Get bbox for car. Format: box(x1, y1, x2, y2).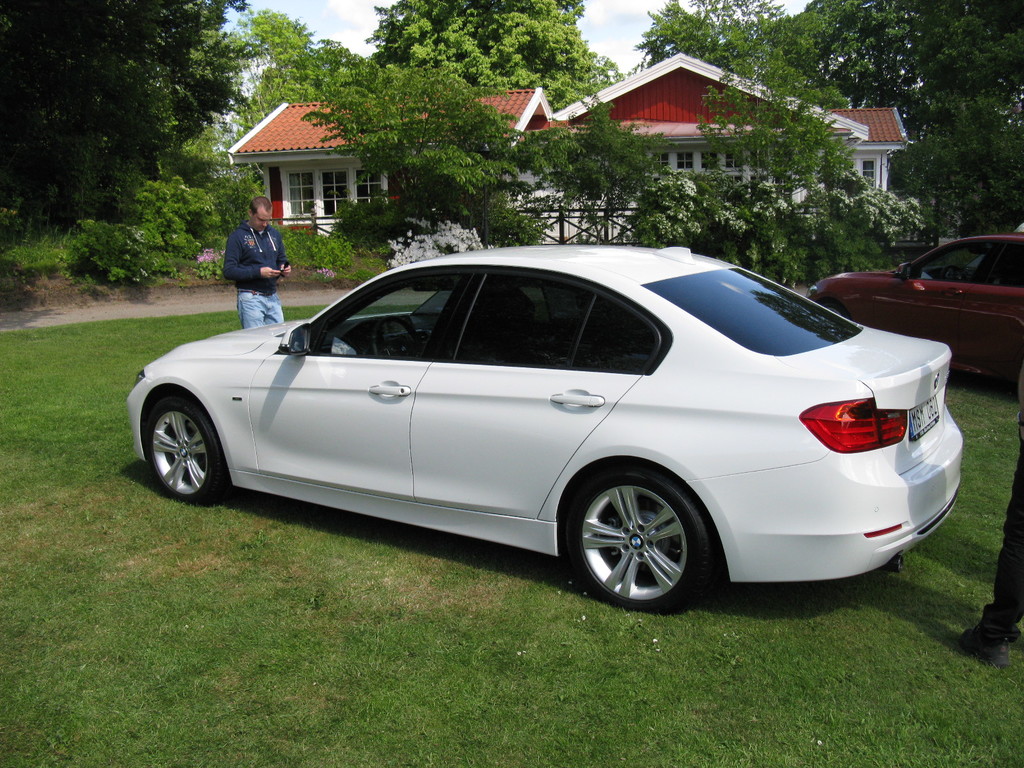
box(806, 232, 1023, 399).
